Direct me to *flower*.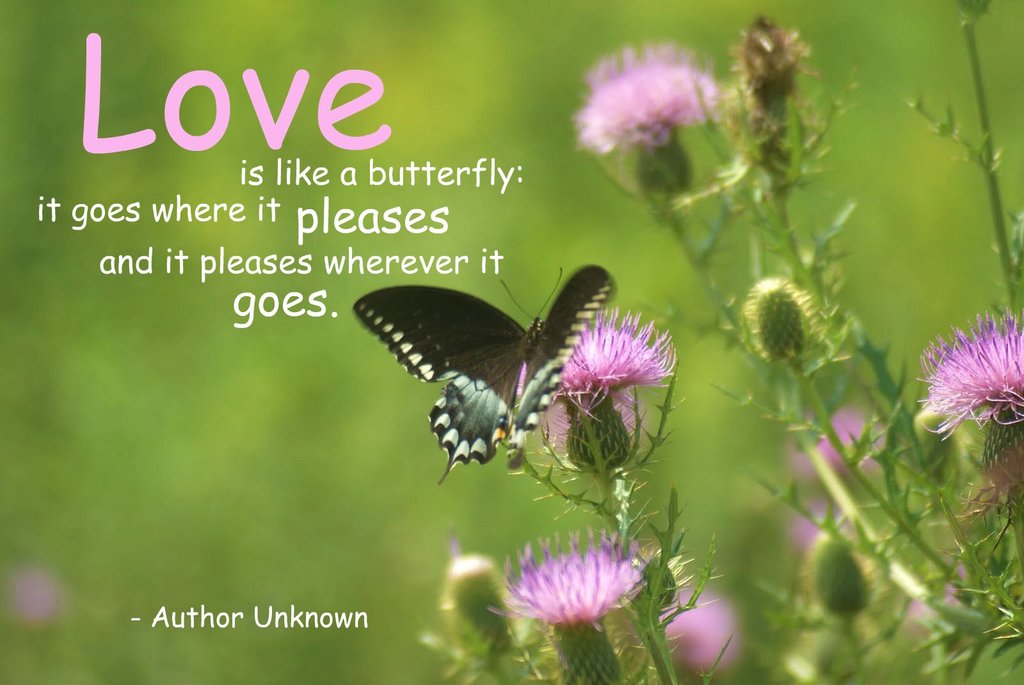
Direction: 568/36/730/201.
